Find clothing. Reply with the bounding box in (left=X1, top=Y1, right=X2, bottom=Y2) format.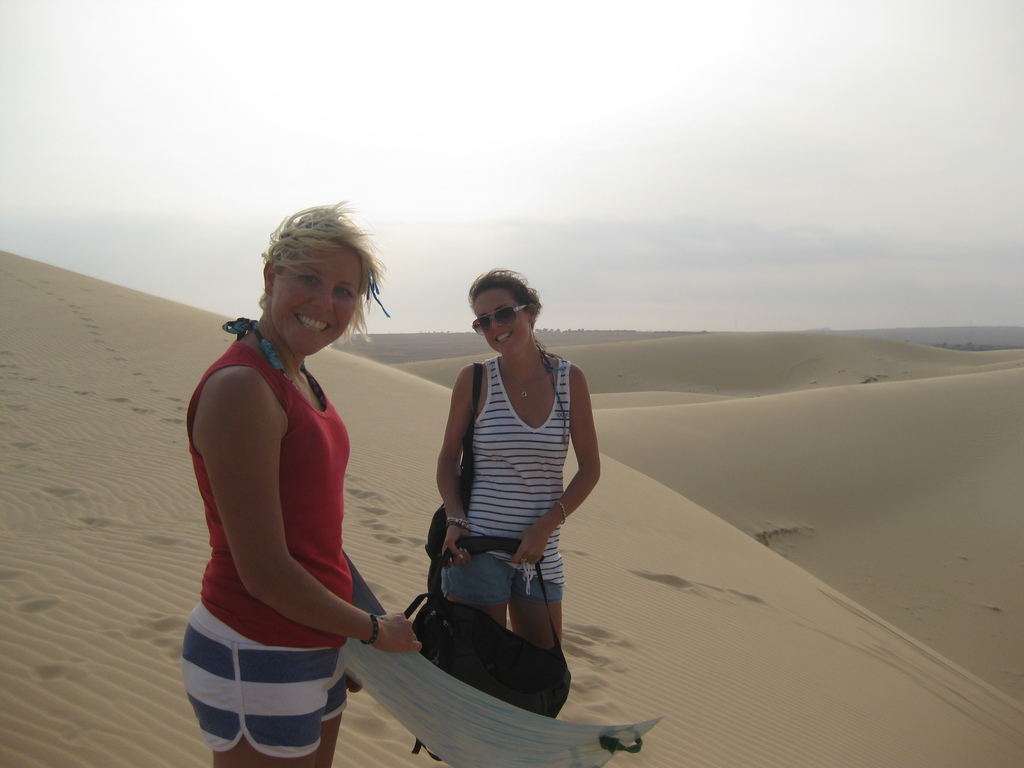
(left=193, top=296, right=378, bottom=710).
